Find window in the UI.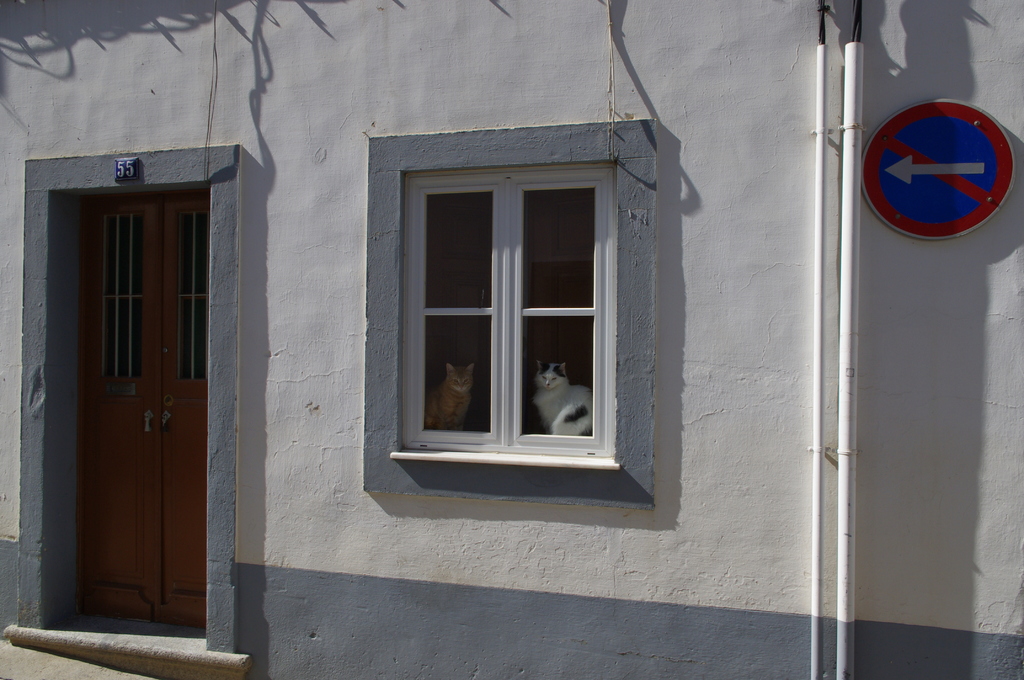
UI element at left=383, top=148, right=636, bottom=505.
